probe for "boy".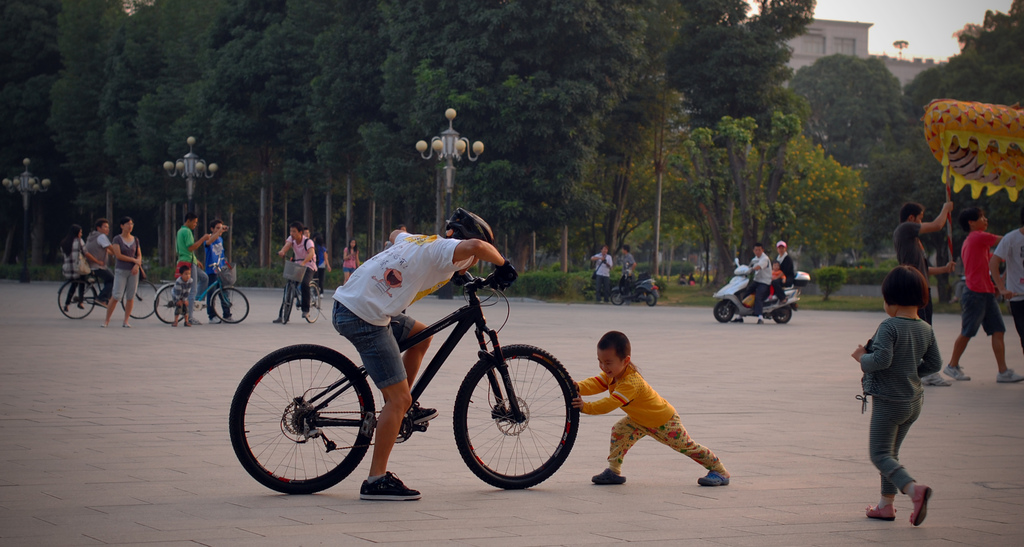
Probe result: [left=84, top=217, right=120, bottom=302].
